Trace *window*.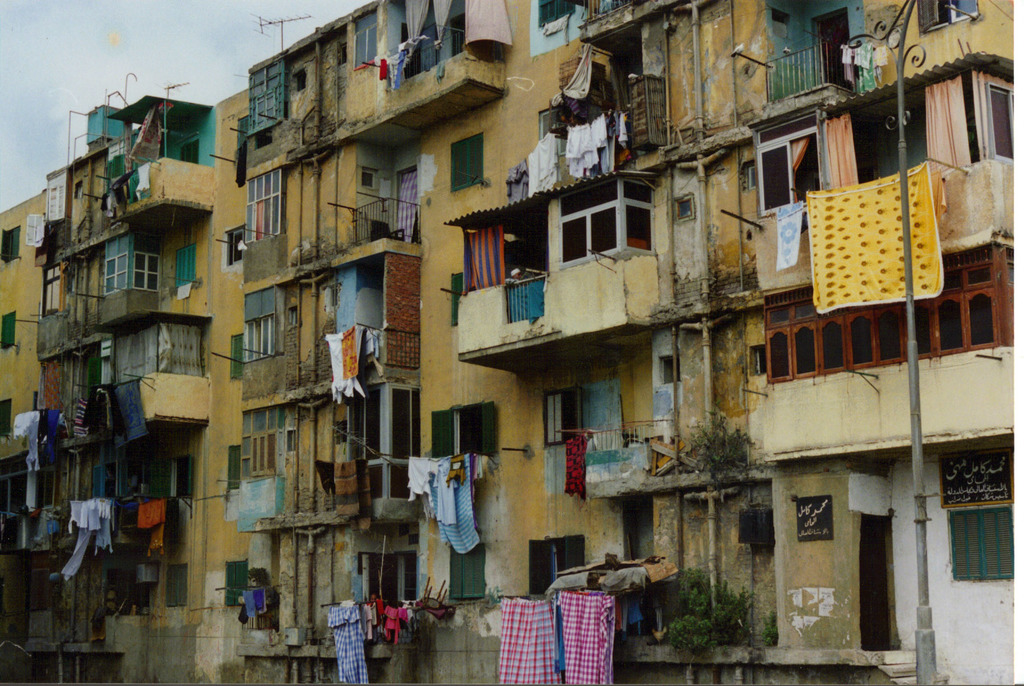
Traced to detection(250, 181, 276, 265).
